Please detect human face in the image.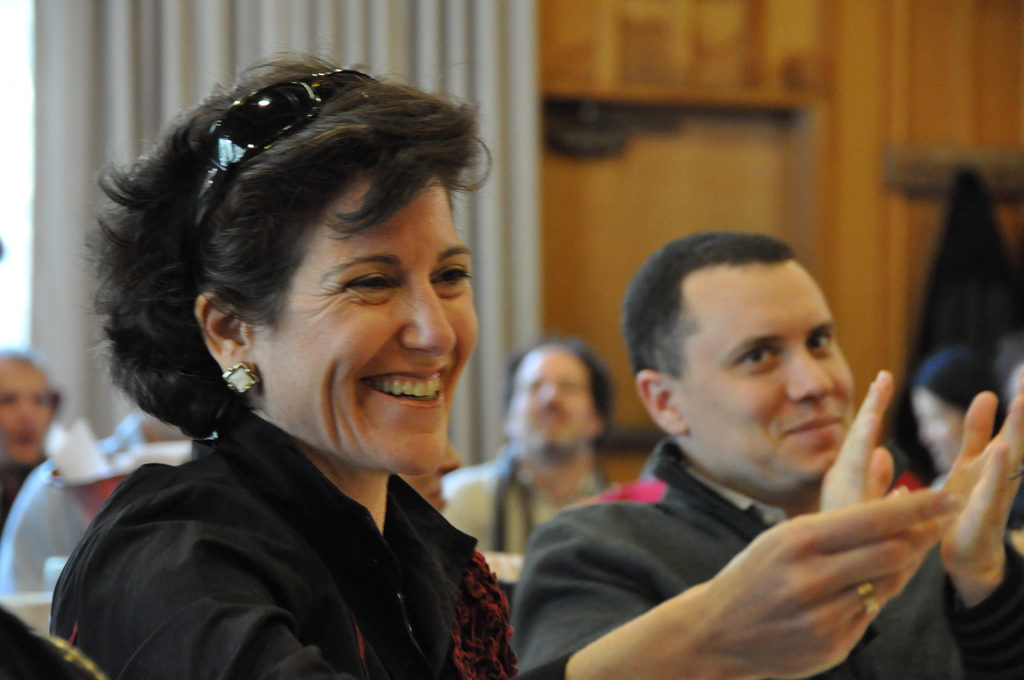
{"x1": 915, "y1": 392, "x2": 967, "y2": 471}.
